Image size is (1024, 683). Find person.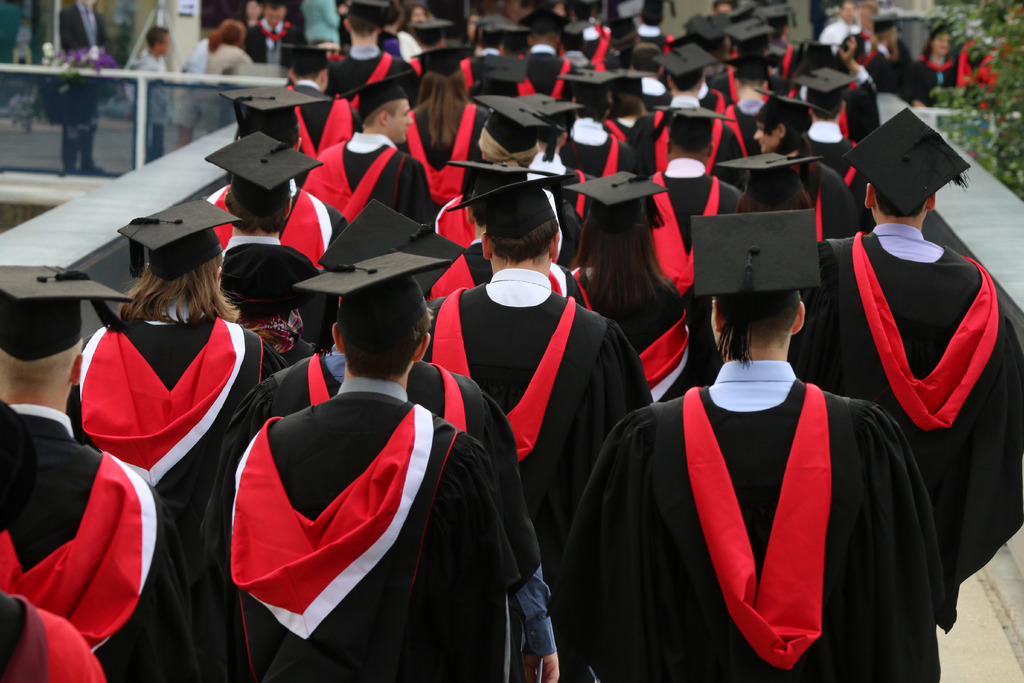
(125,24,170,163).
